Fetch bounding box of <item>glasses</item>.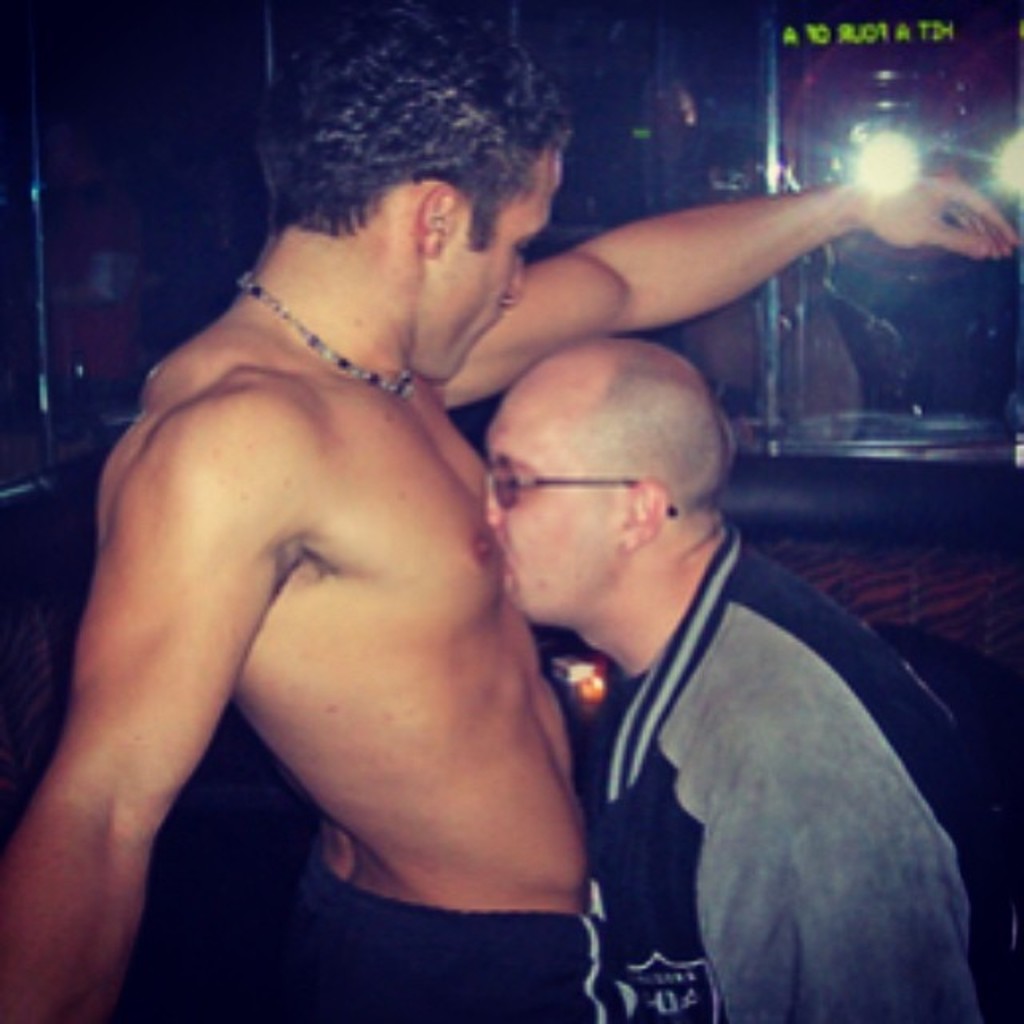
Bbox: <region>483, 469, 674, 522</region>.
